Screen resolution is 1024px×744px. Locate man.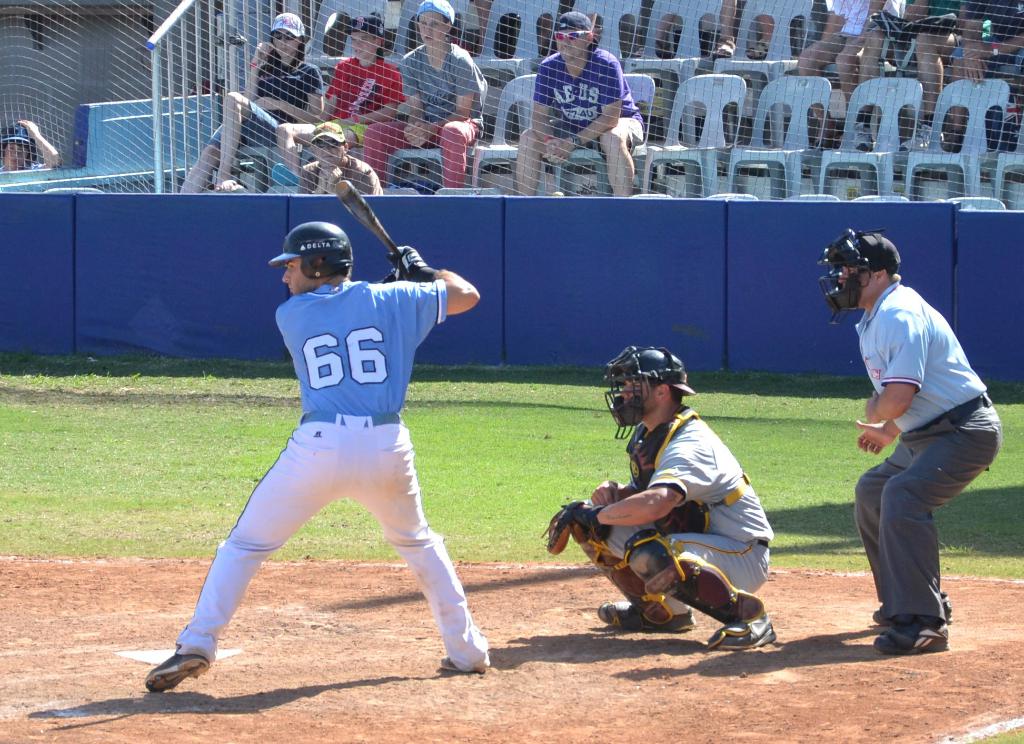
x1=292, y1=123, x2=387, y2=194.
